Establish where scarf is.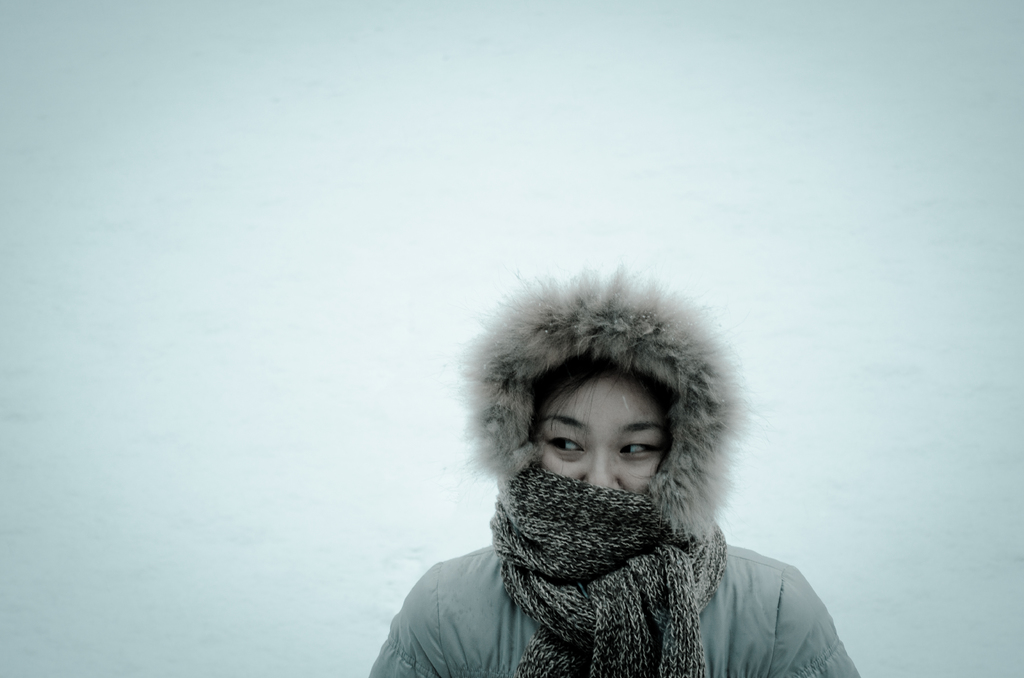
Established at bbox=[483, 462, 736, 677].
